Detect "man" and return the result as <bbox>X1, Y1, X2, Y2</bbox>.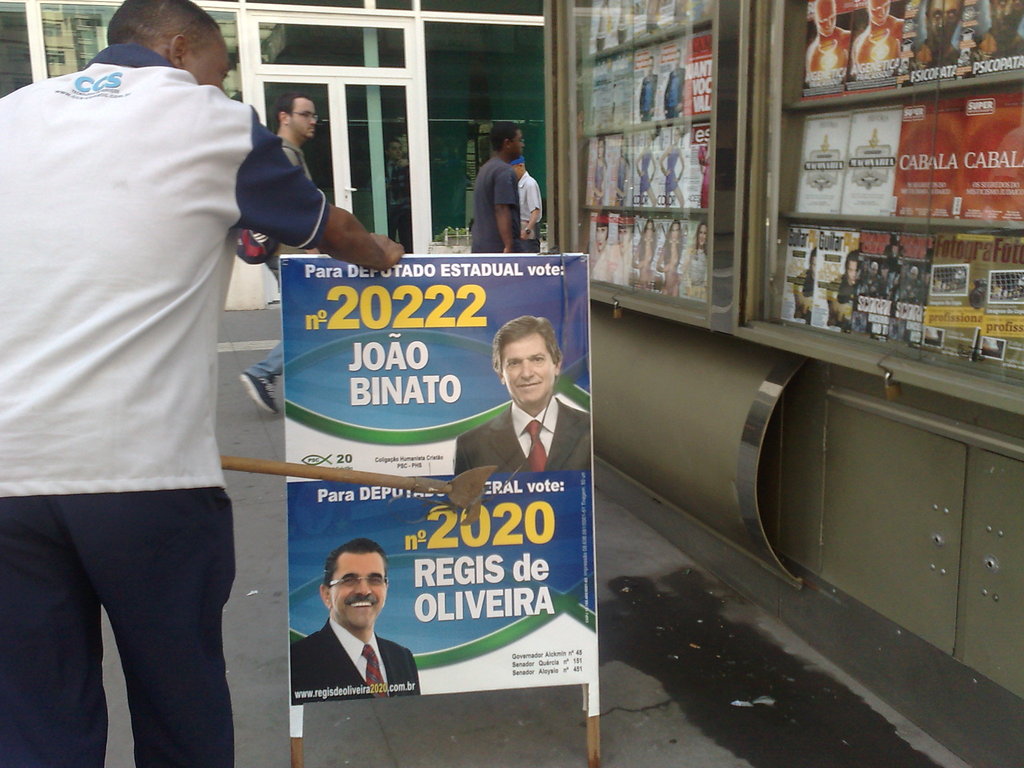
<bbox>277, 544, 421, 717</bbox>.
